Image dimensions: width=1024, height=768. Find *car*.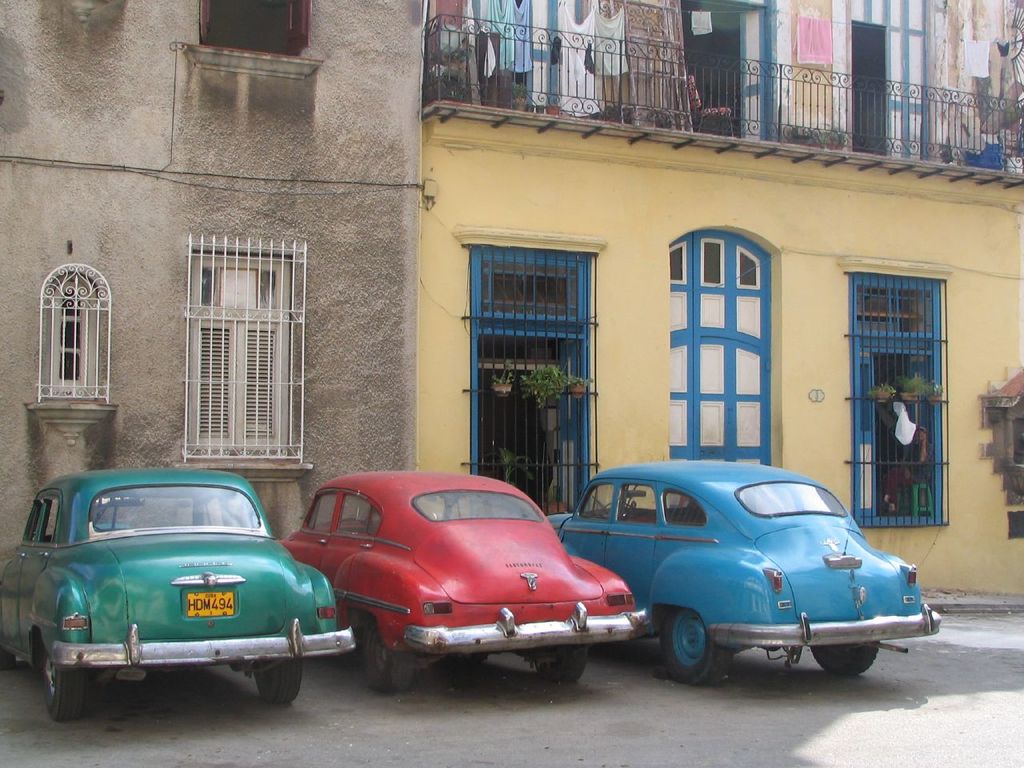
l=274, t=466, r=648, b=696.
